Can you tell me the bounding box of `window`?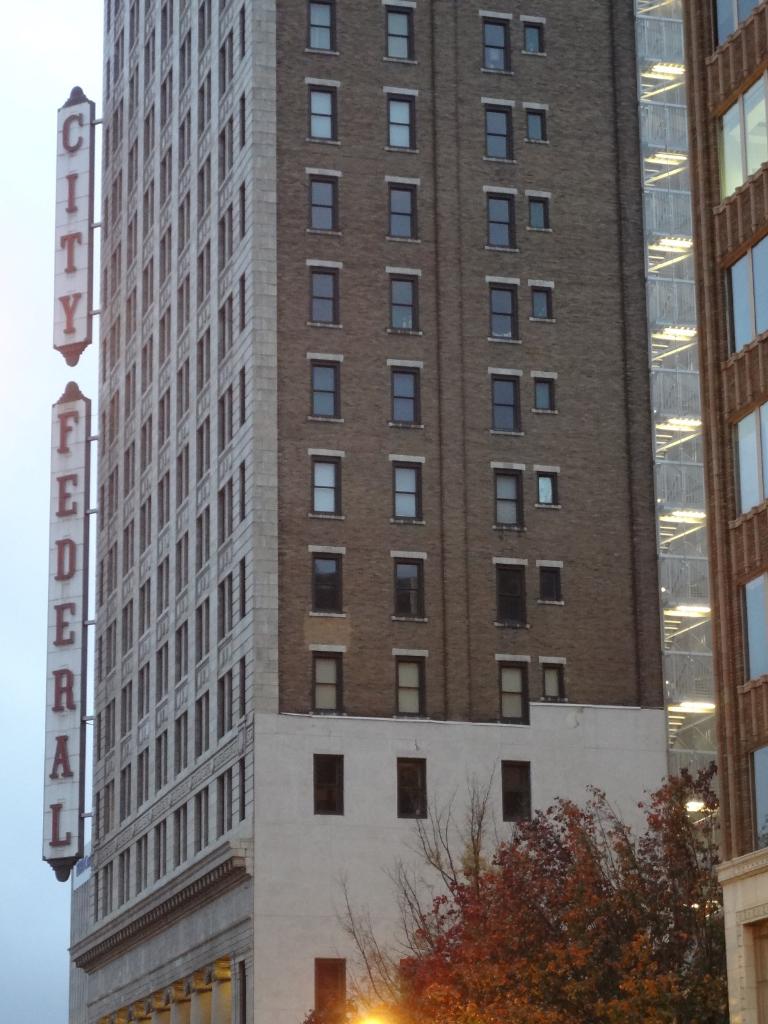
<region>310, 356, 345, 431</region>.
